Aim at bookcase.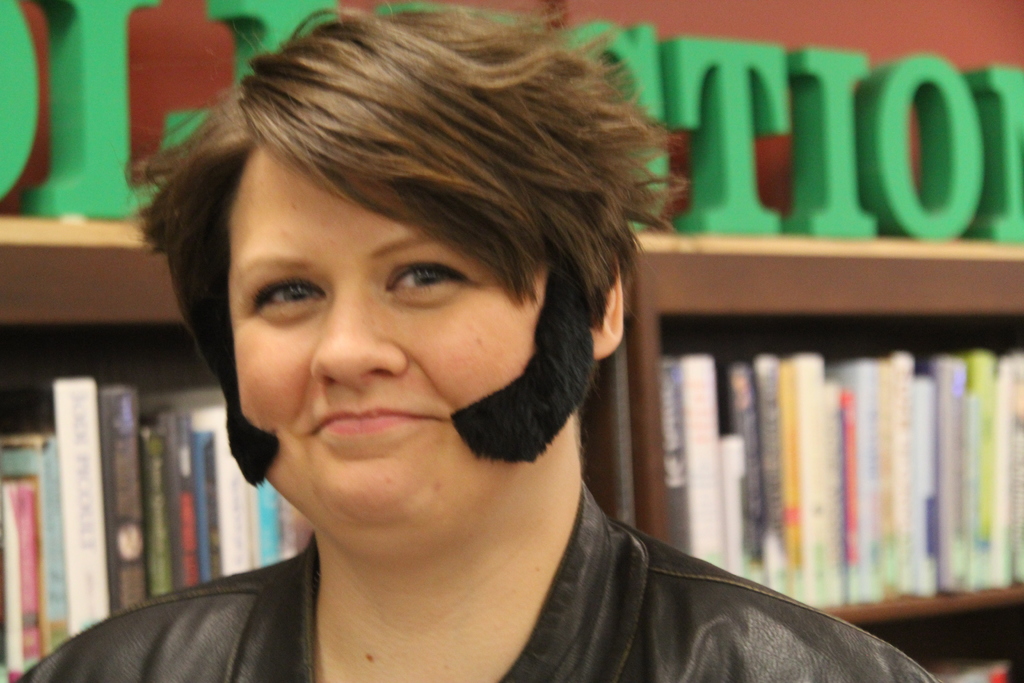
Aimed at BBox(0, 209, 1023, 682).
